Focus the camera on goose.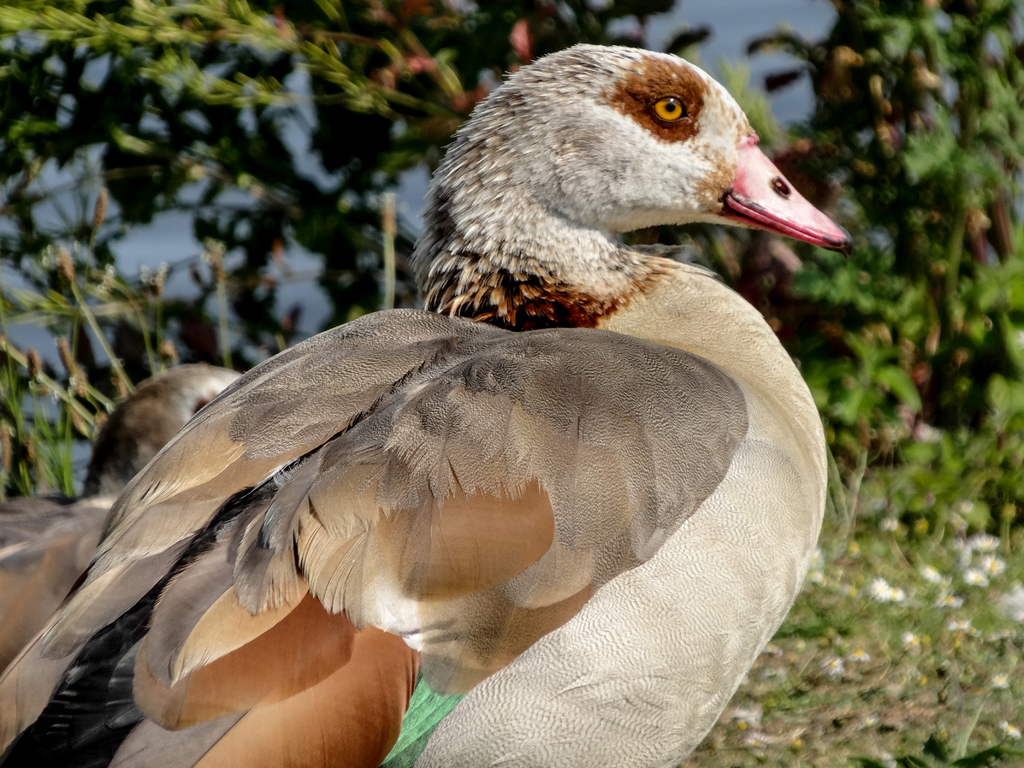
Focus region: 0 23 867 767.
